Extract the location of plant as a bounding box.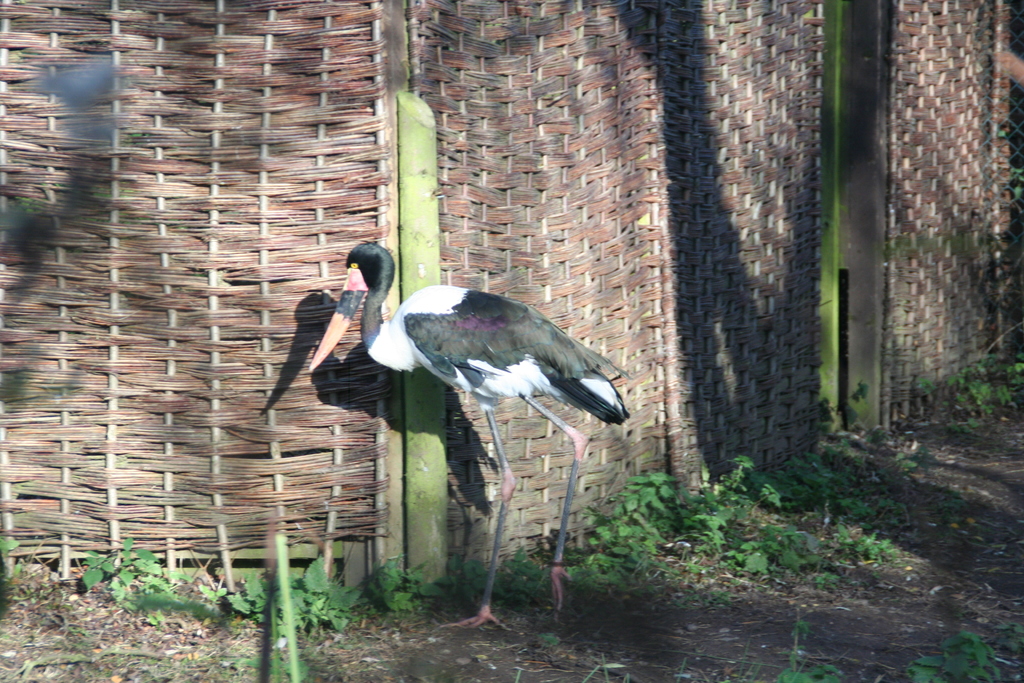
bbox=[486, 543, 551, 598].
